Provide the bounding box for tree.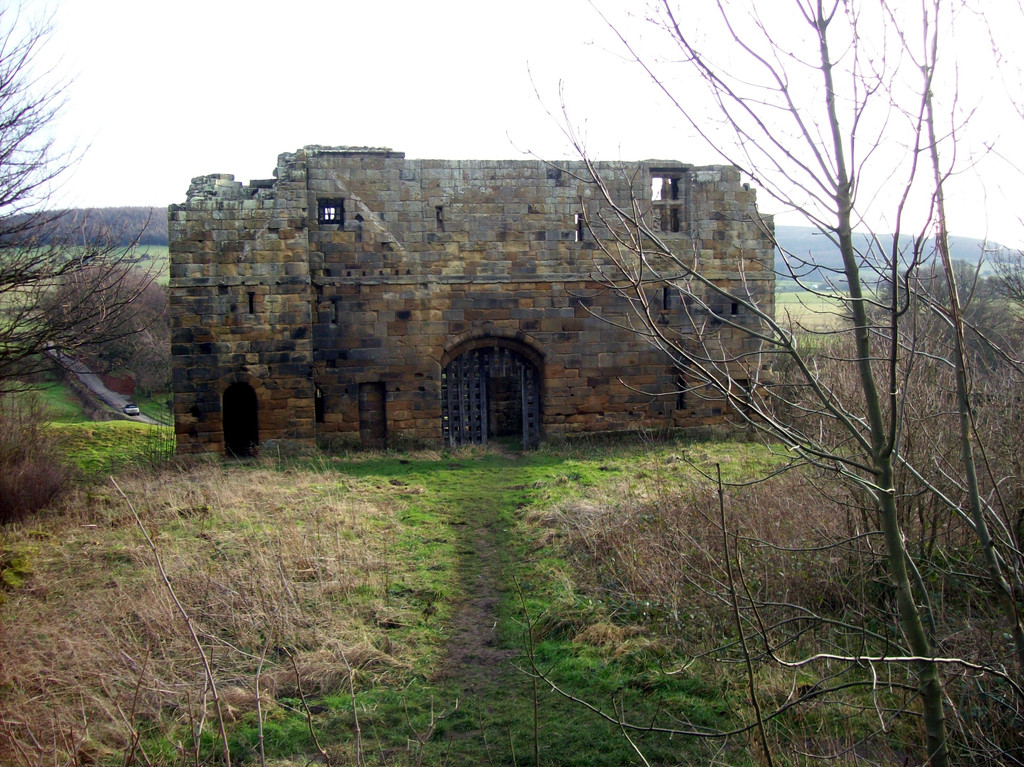
locate(0, 0, 177, 401).
